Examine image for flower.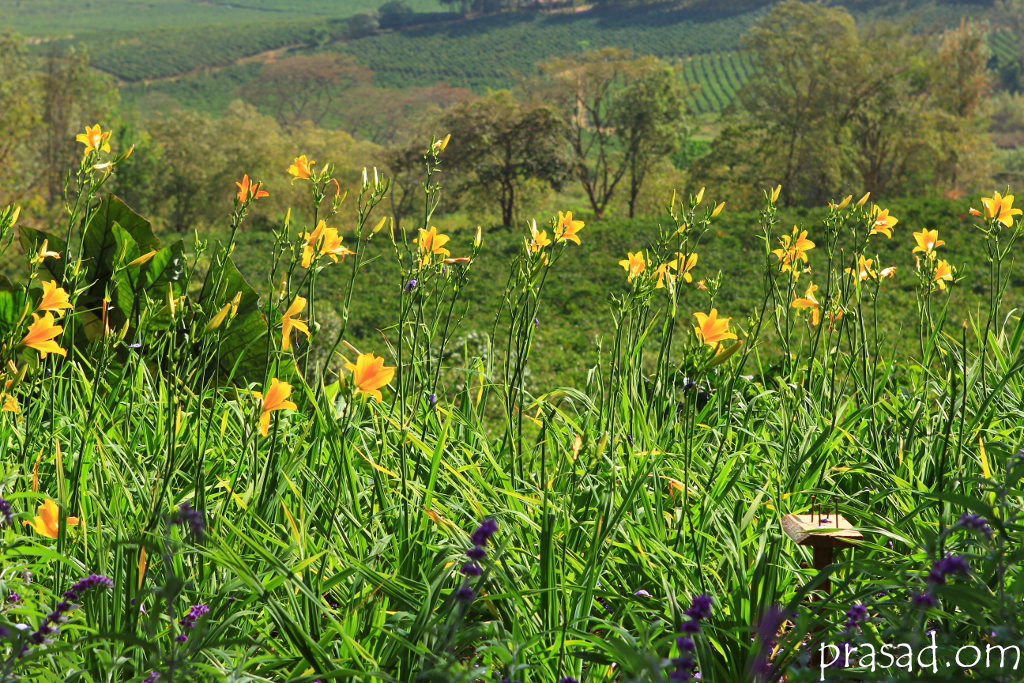
Examination result: [x1=764, y1=182, x2=782, y2=207].
